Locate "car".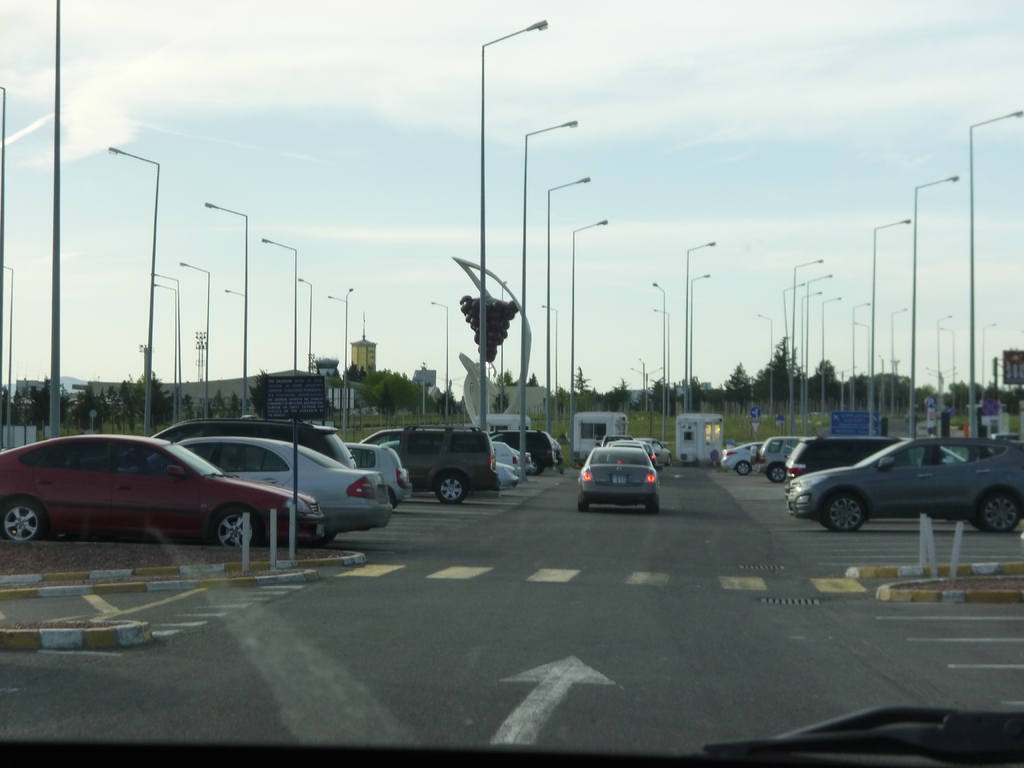
Bounding box: [767,434,1012,539].
